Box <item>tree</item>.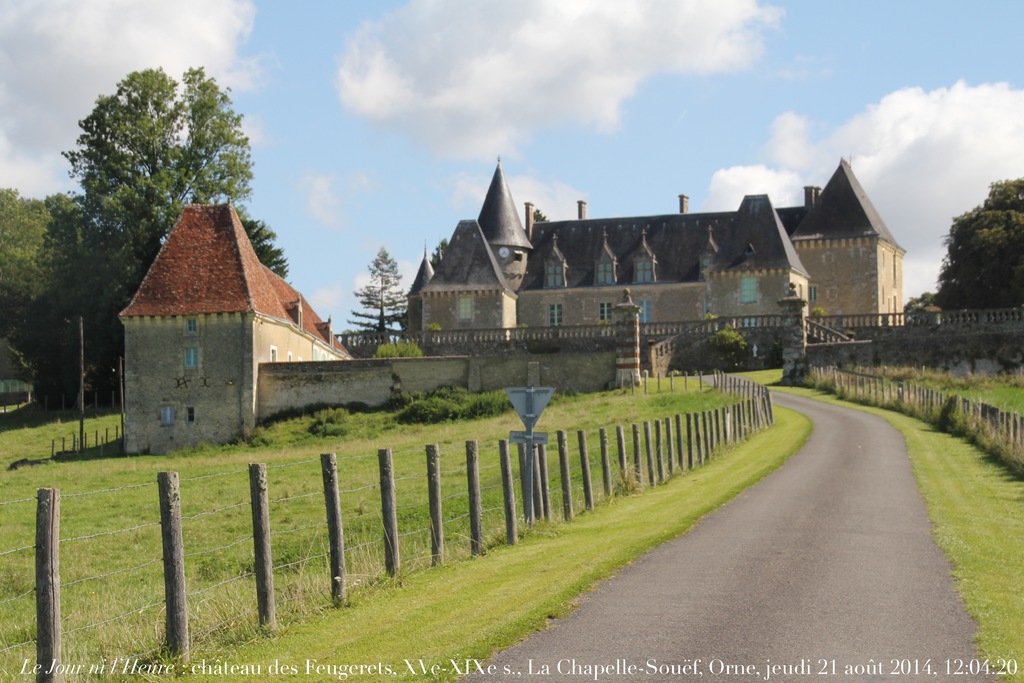
[28, 61, 258, 408].
